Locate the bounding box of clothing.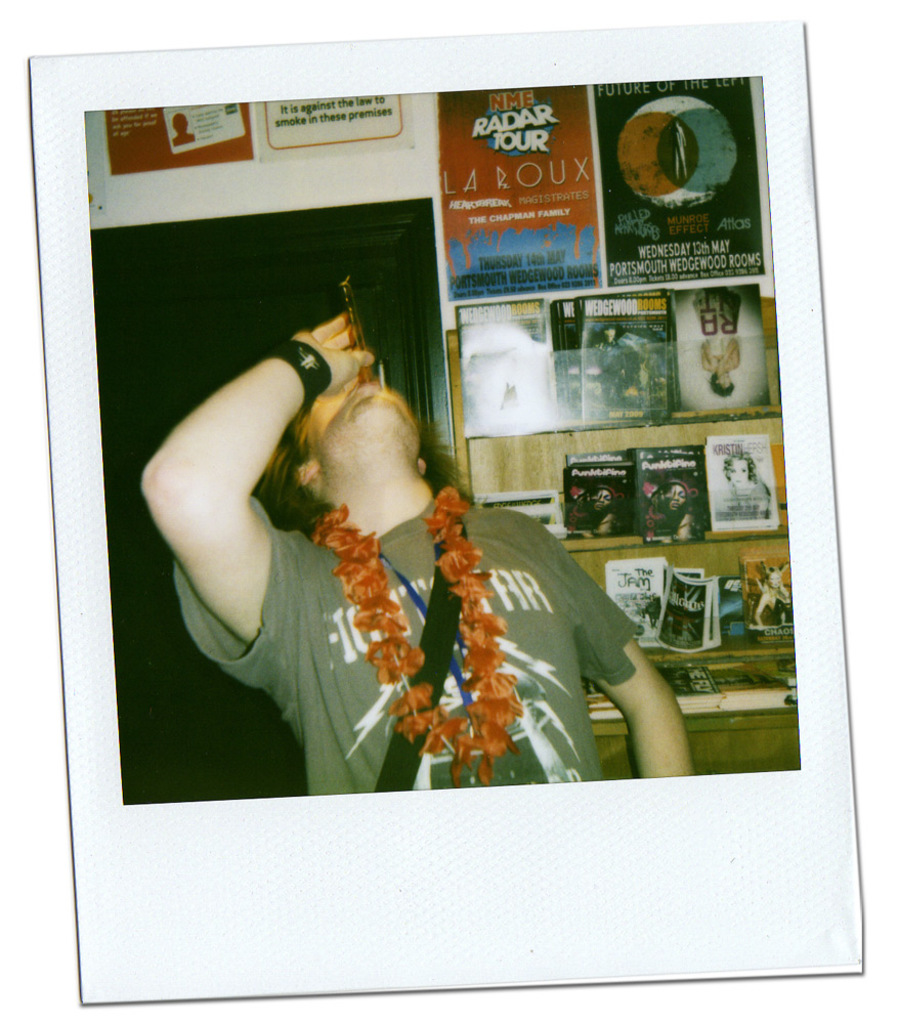
Bounding box: bbox=(181, 388, 666, 794).
